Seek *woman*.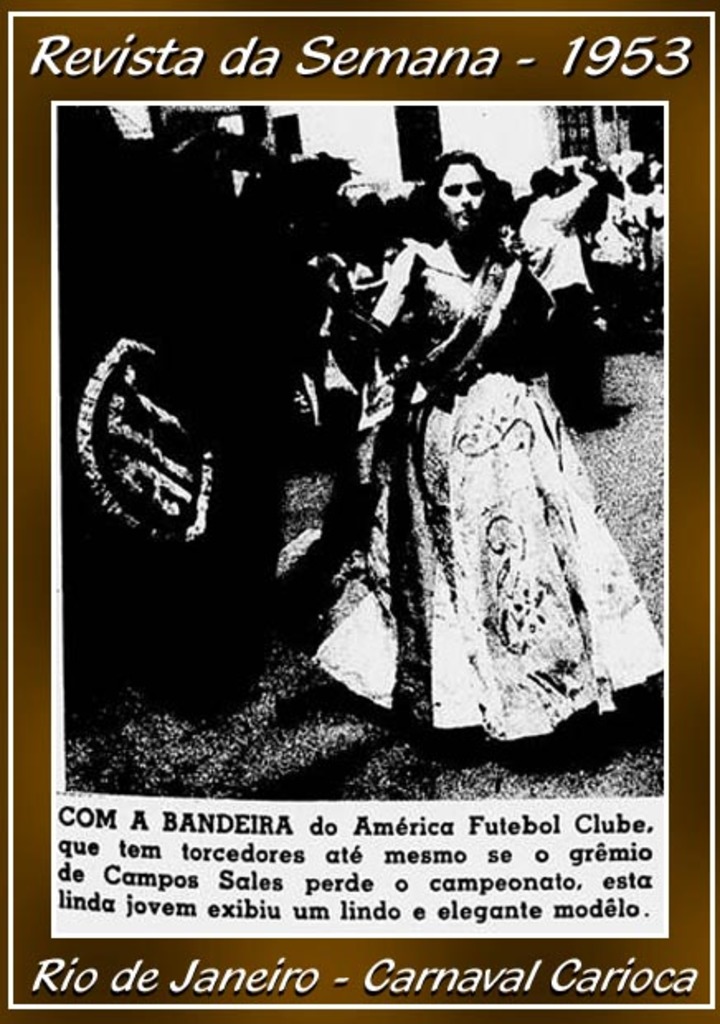
pyautogui.locateOnScreen(302, 127, 613, 740).
